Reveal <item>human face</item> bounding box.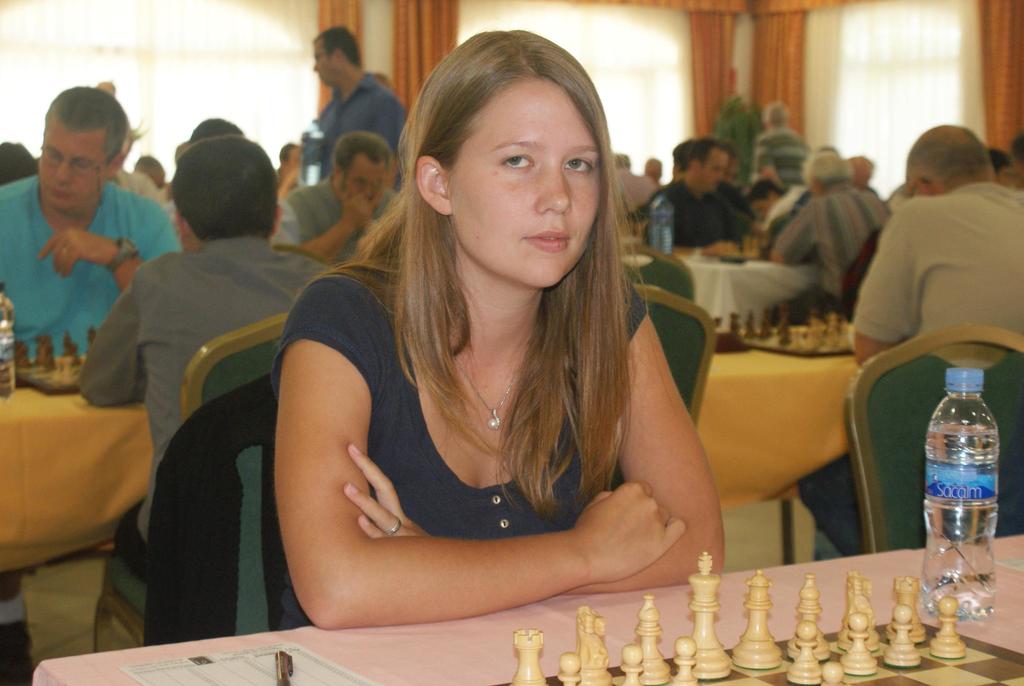
Revealed: x1=314, y1=38, x2=336, y2=86.
